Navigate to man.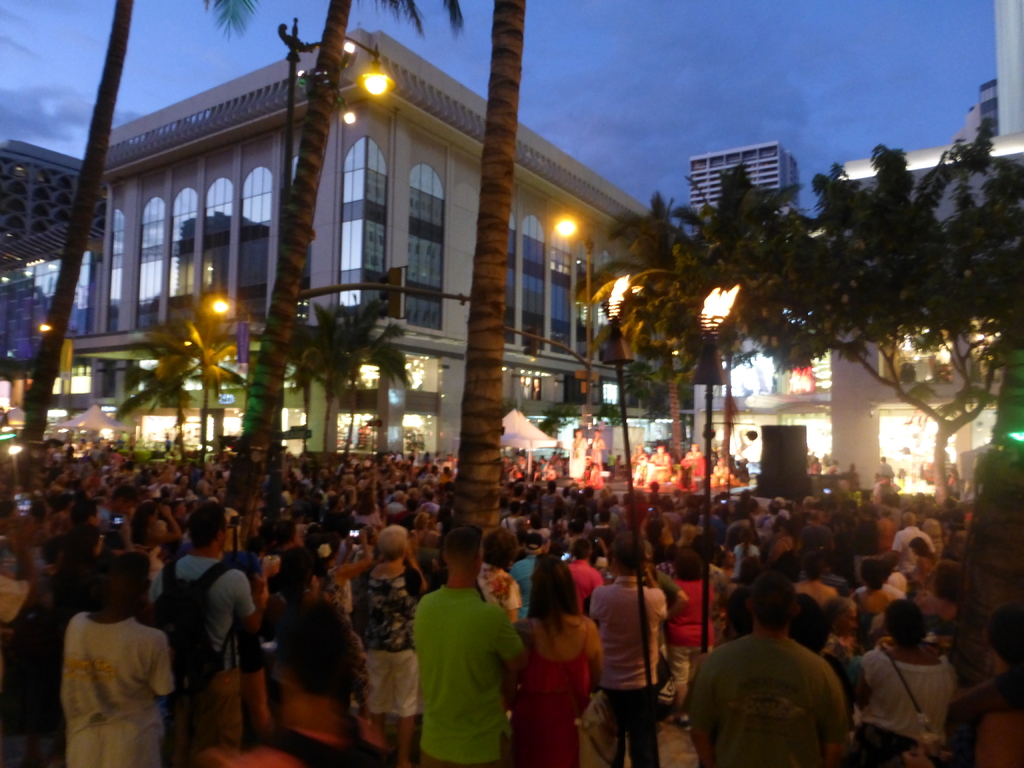
Navigation target: (x1=679, y1=588, x2=863, y2=765).
